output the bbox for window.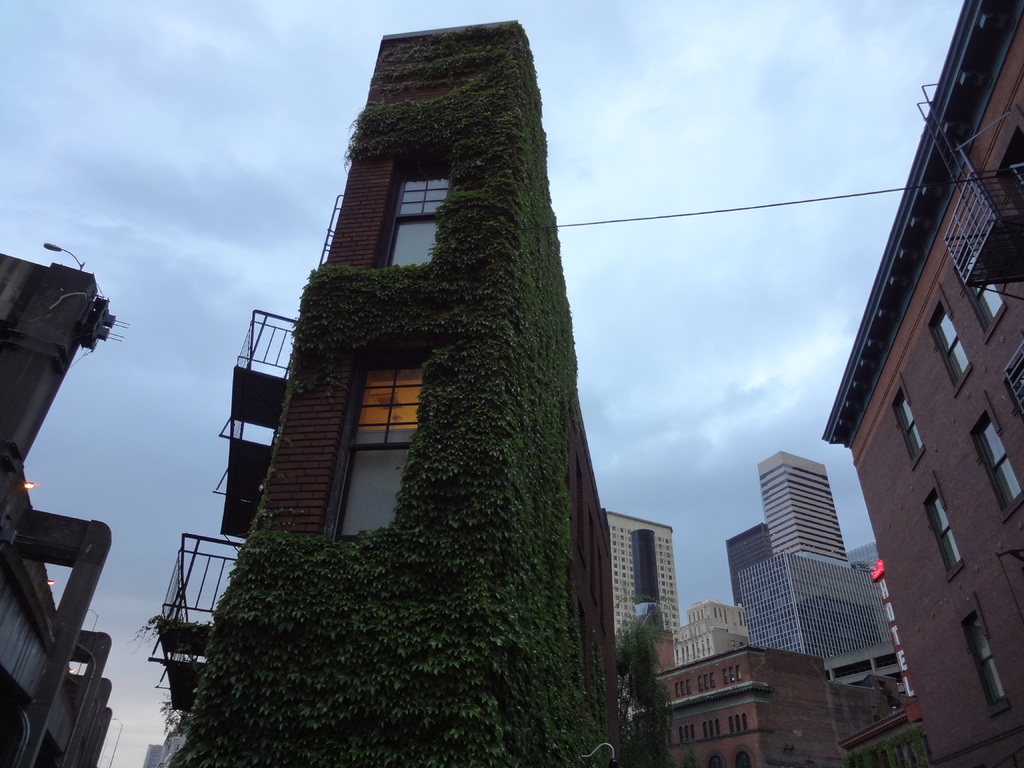
region(964, 388, 1023, 525).
